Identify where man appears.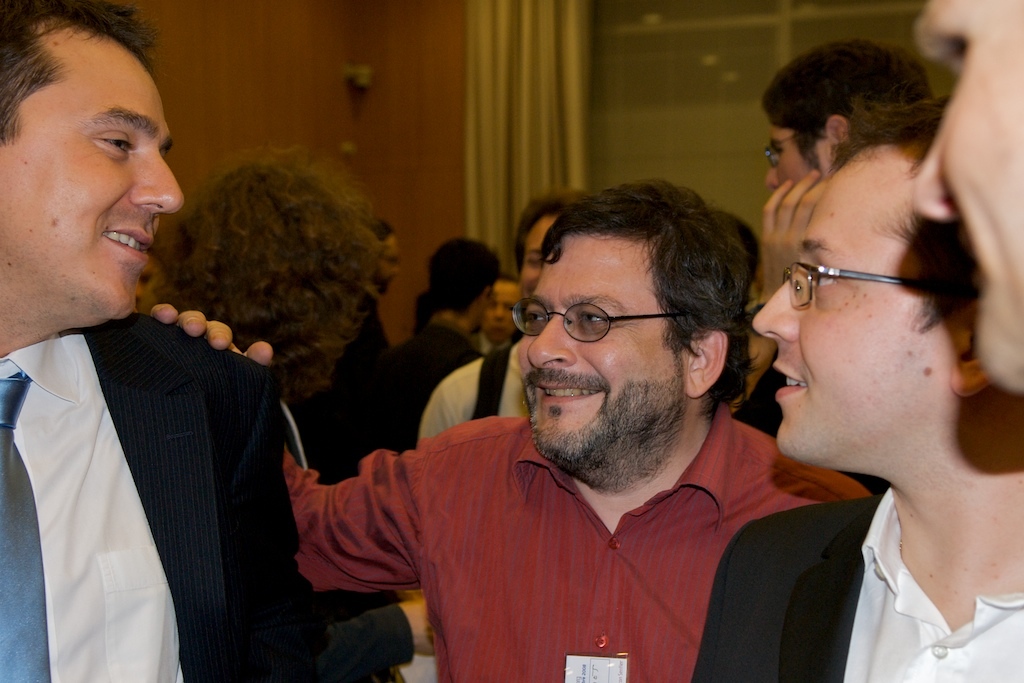
Appears at {"left": 470, "top": 282, "right": 522, "bottom": 360}.
